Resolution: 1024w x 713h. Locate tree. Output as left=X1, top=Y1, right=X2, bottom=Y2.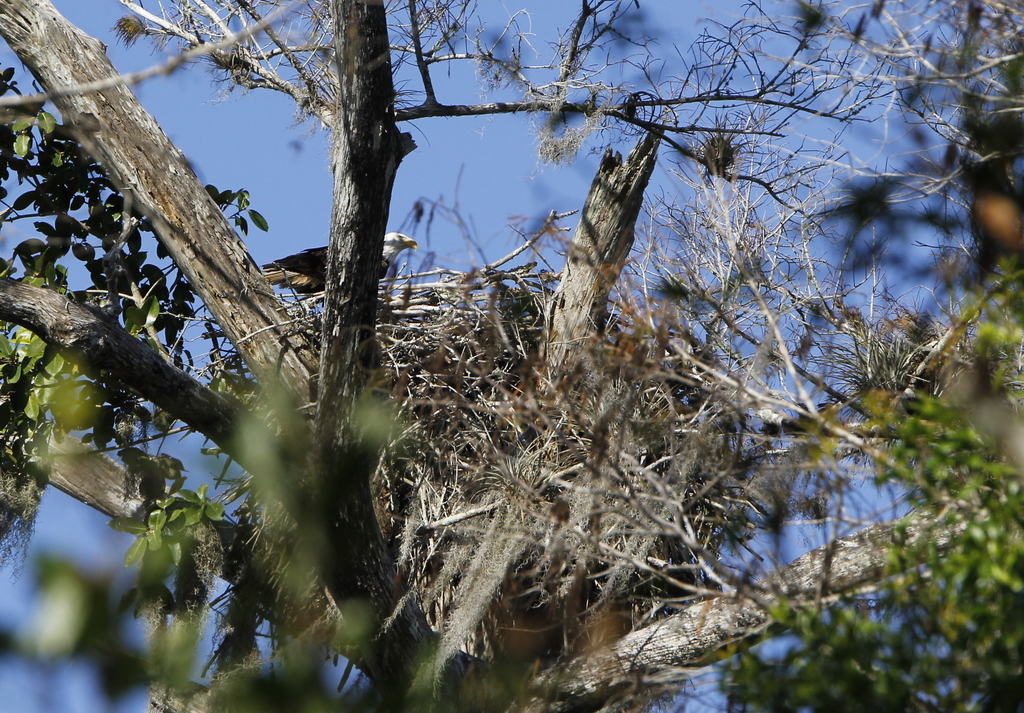
left=0, top=44, right=1023, bottom=655.
